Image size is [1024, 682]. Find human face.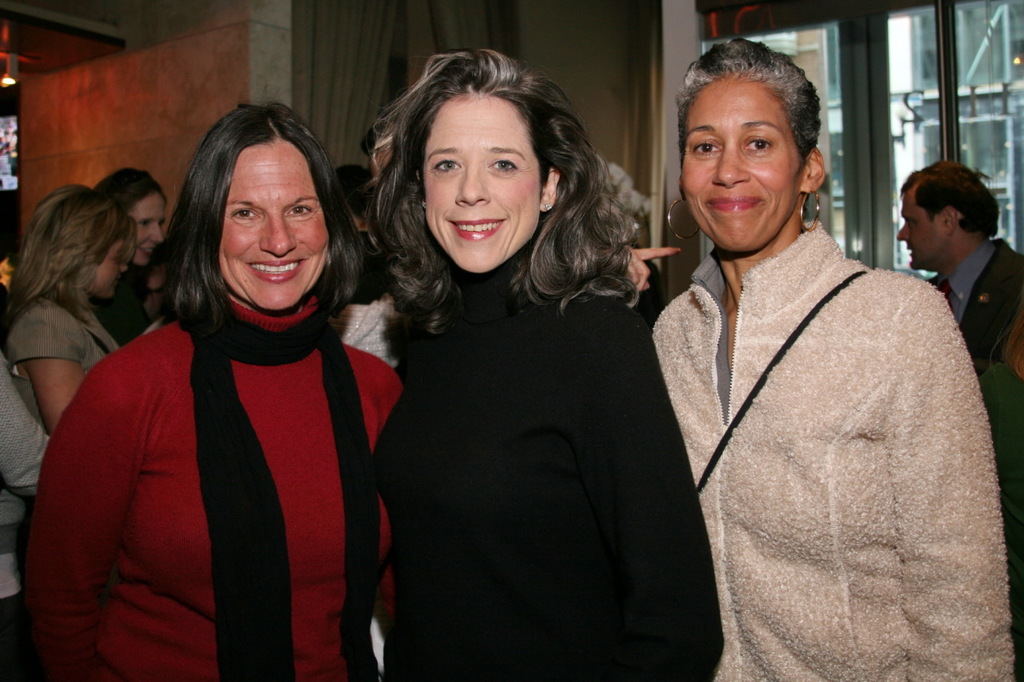
rect(210, 136, 334, 309).
